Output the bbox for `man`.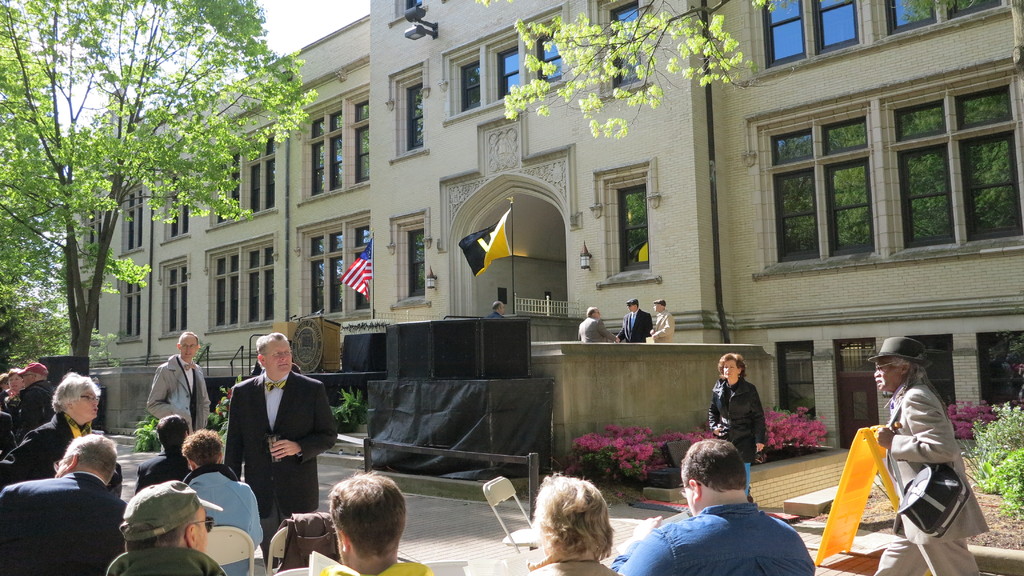
left=13, top=364, right=54, bottom=446.
